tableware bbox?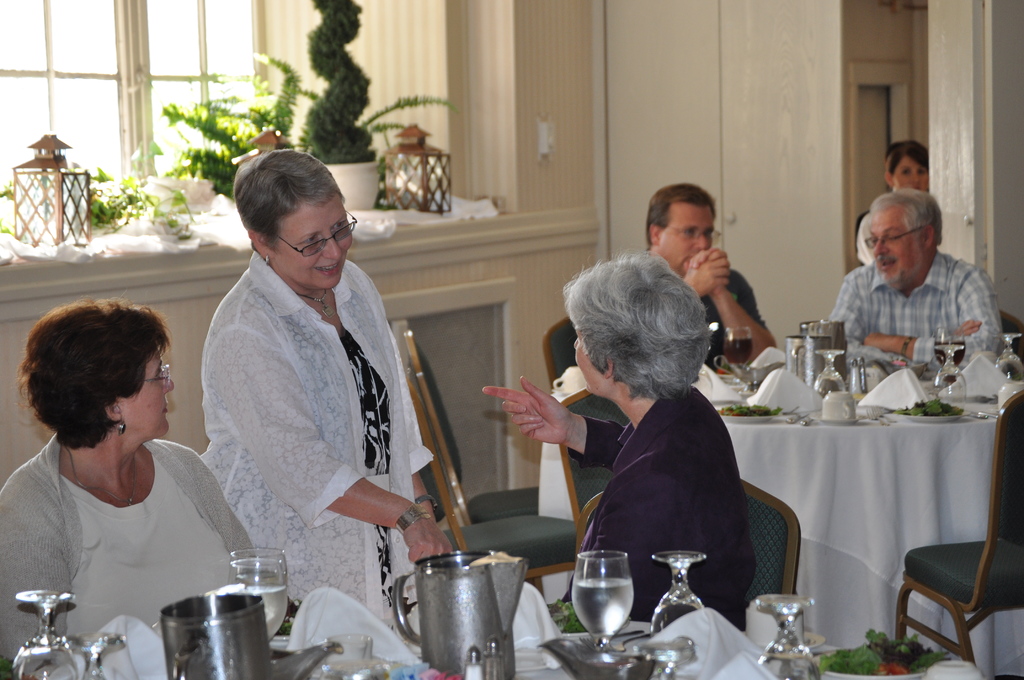
[989,332,1022,383]
